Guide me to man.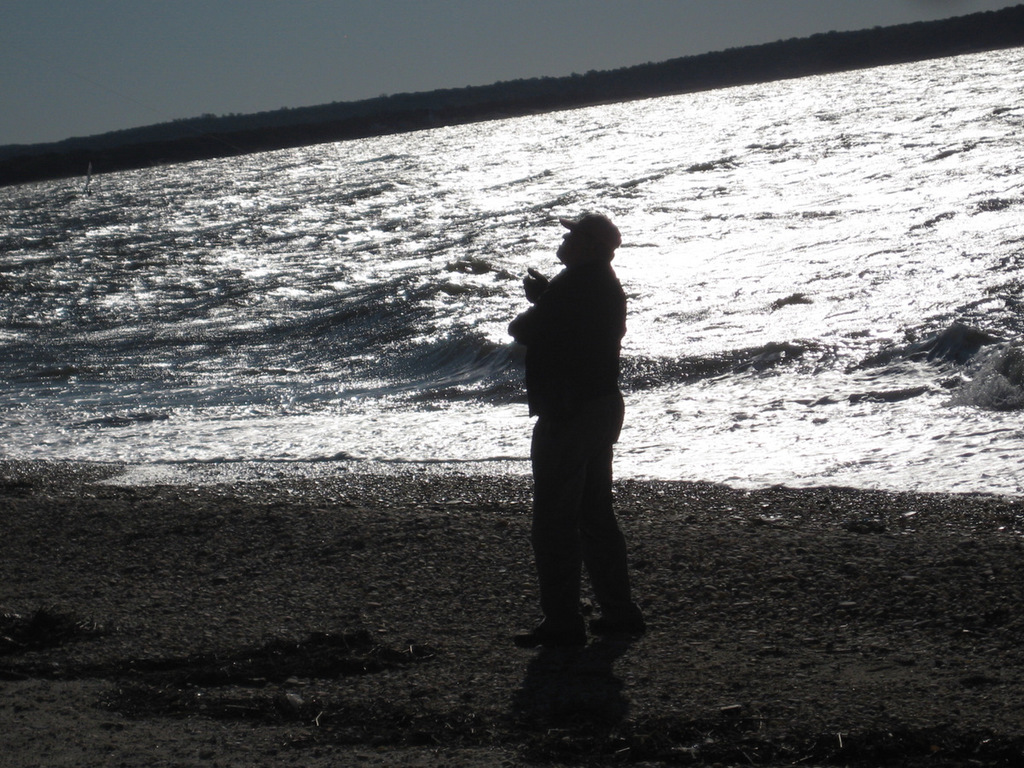
Guidance: box(506, 197, 644, 674).
